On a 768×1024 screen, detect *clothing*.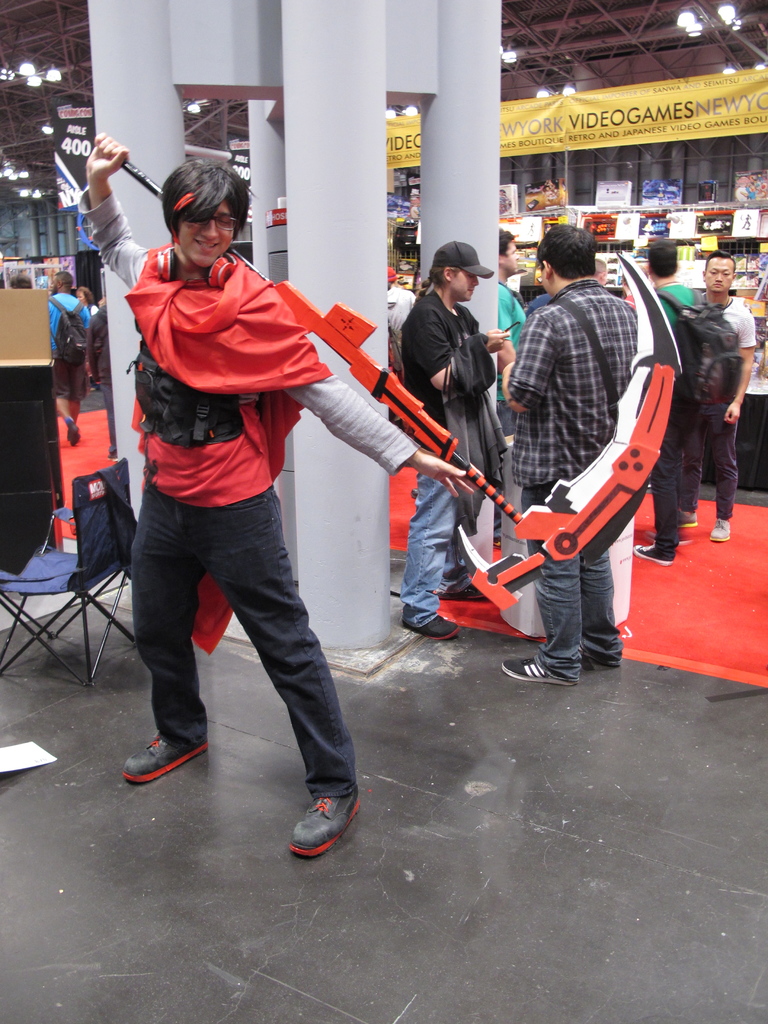
<region>113, 182, 390, 761</region>.
